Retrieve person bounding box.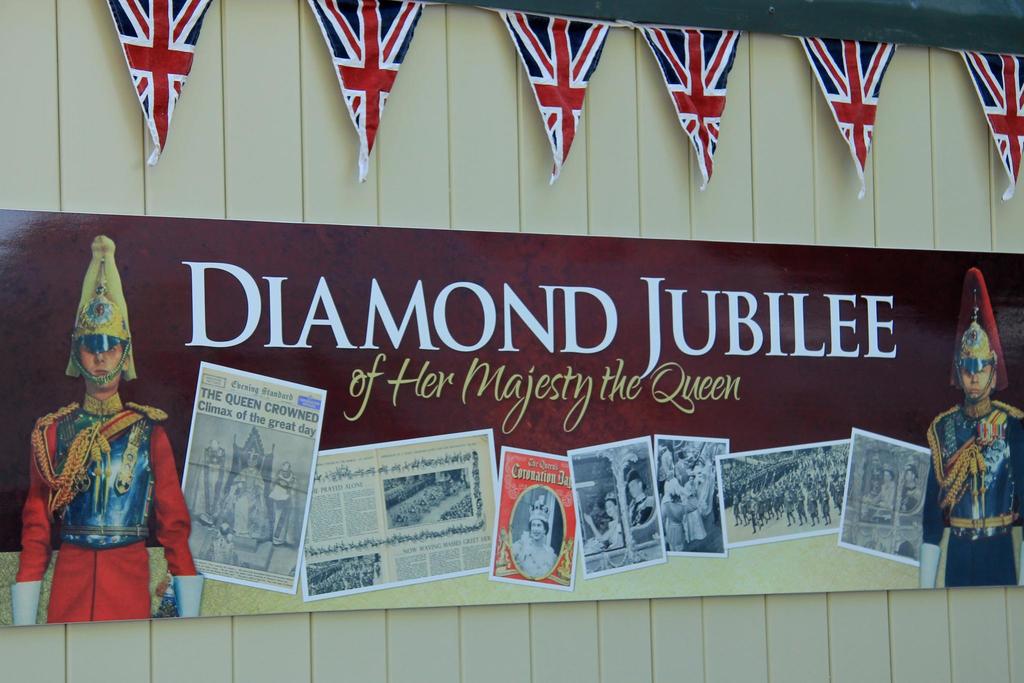
Bounding box: [653, 441, 716, 561].
